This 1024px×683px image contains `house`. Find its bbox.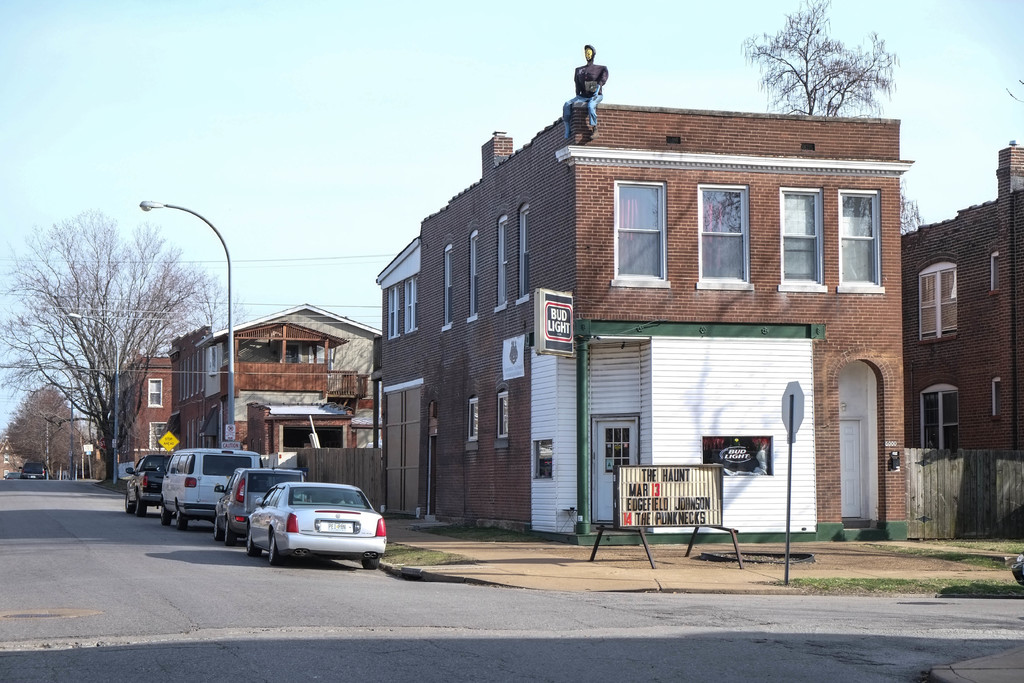
[900,149,1023,544].
